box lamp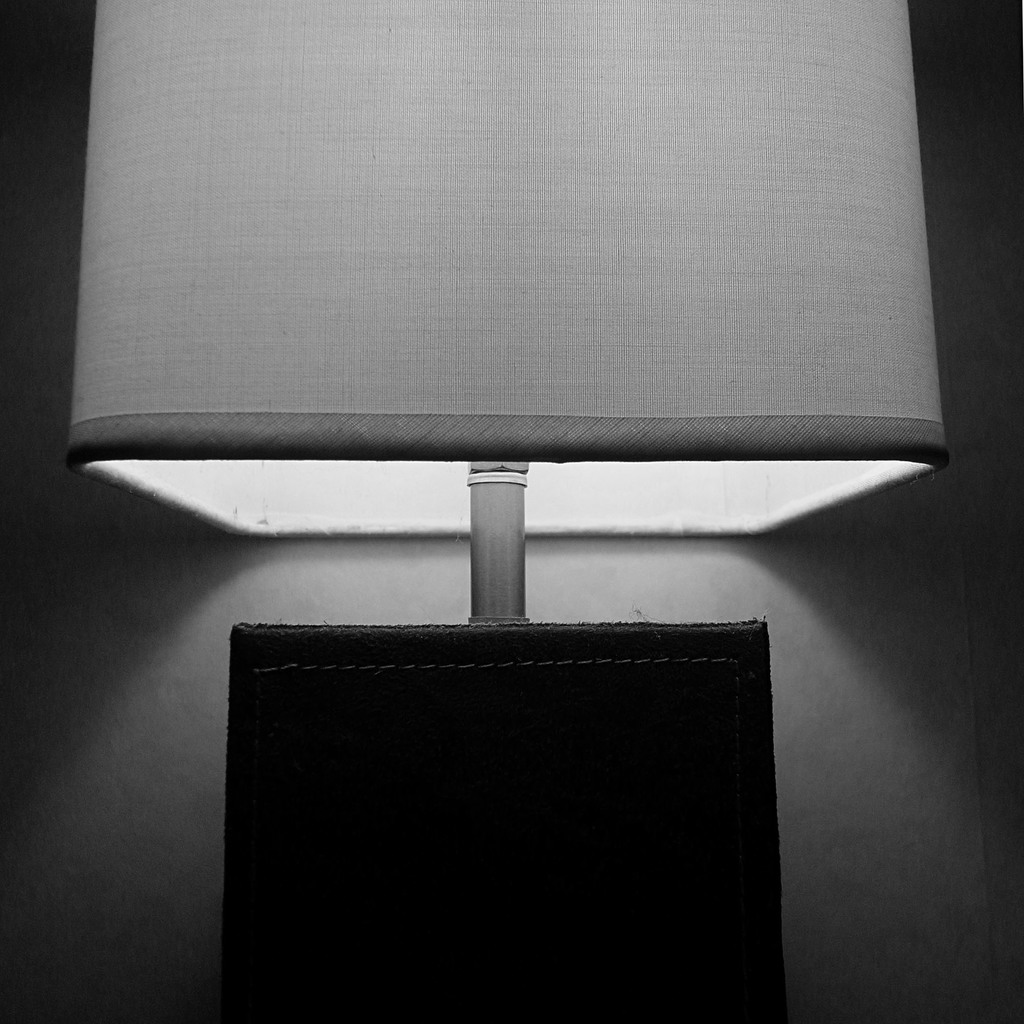
(x1=56, y1=0, x2=952, y2=623)
